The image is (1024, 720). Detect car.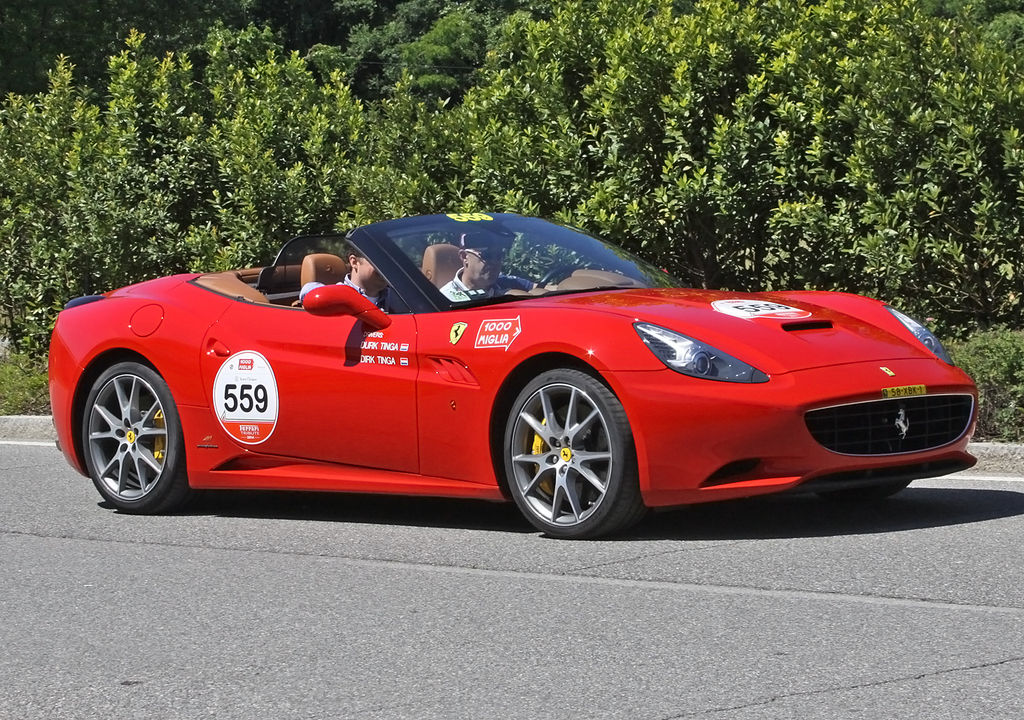
Detection: region(47, 210, 981, 541).
